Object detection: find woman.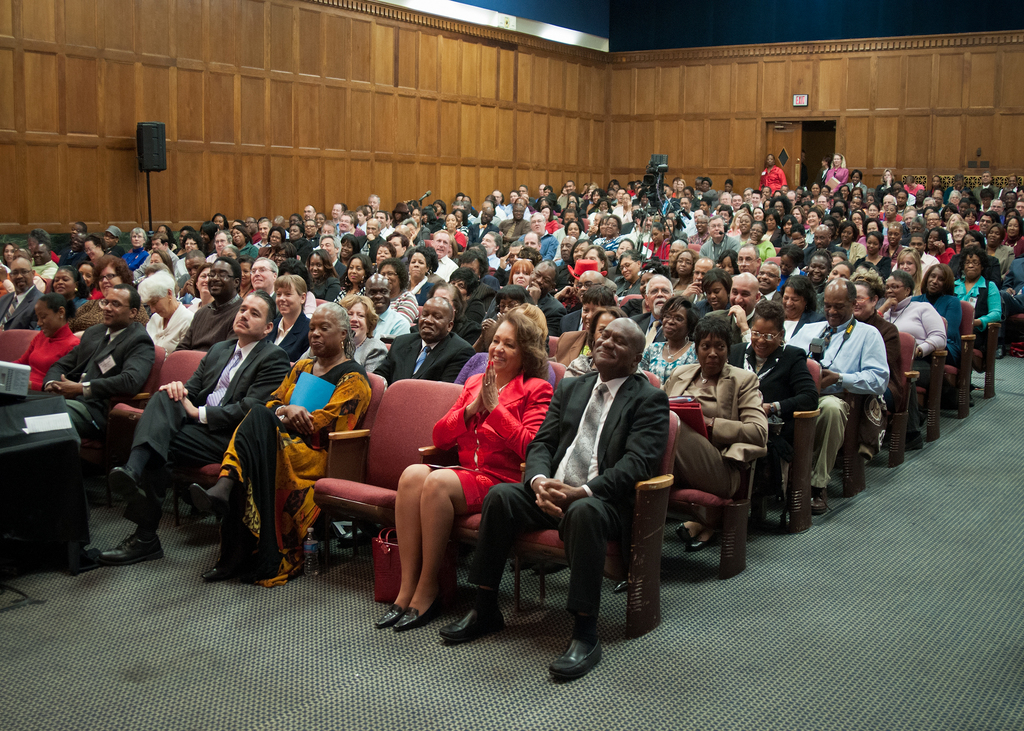
rect(8, 286, 84, 383).
